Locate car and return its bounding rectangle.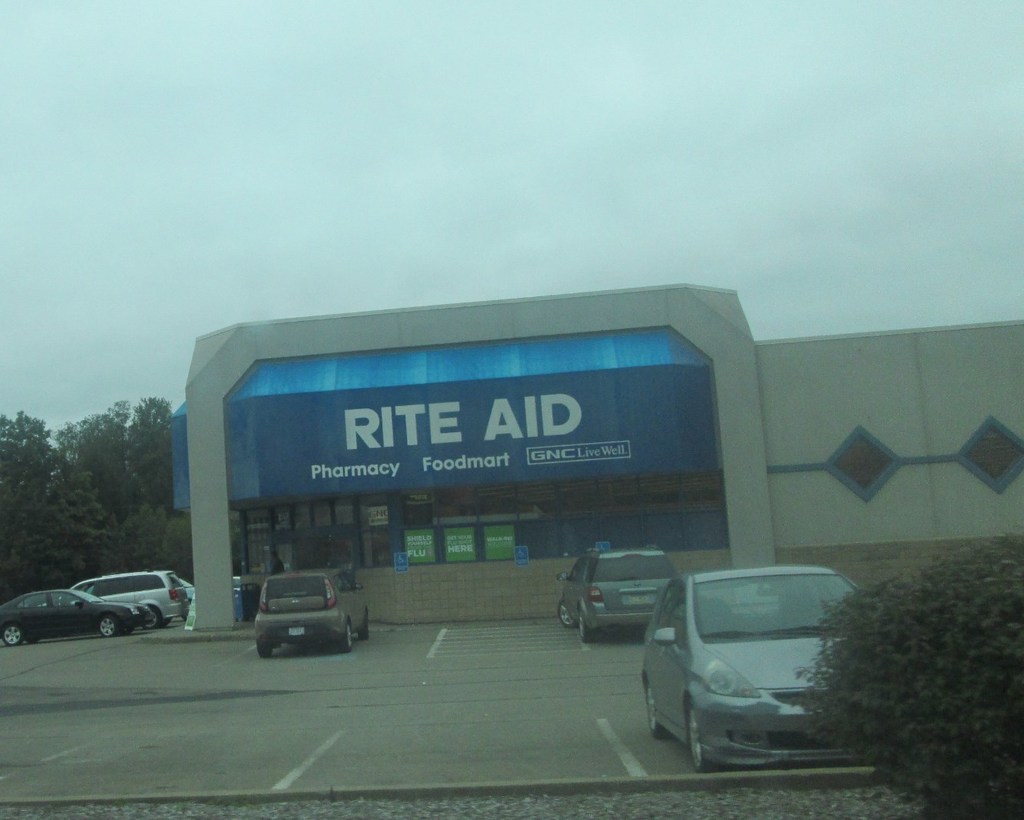
bbox=[639, 561, 868, 777].
